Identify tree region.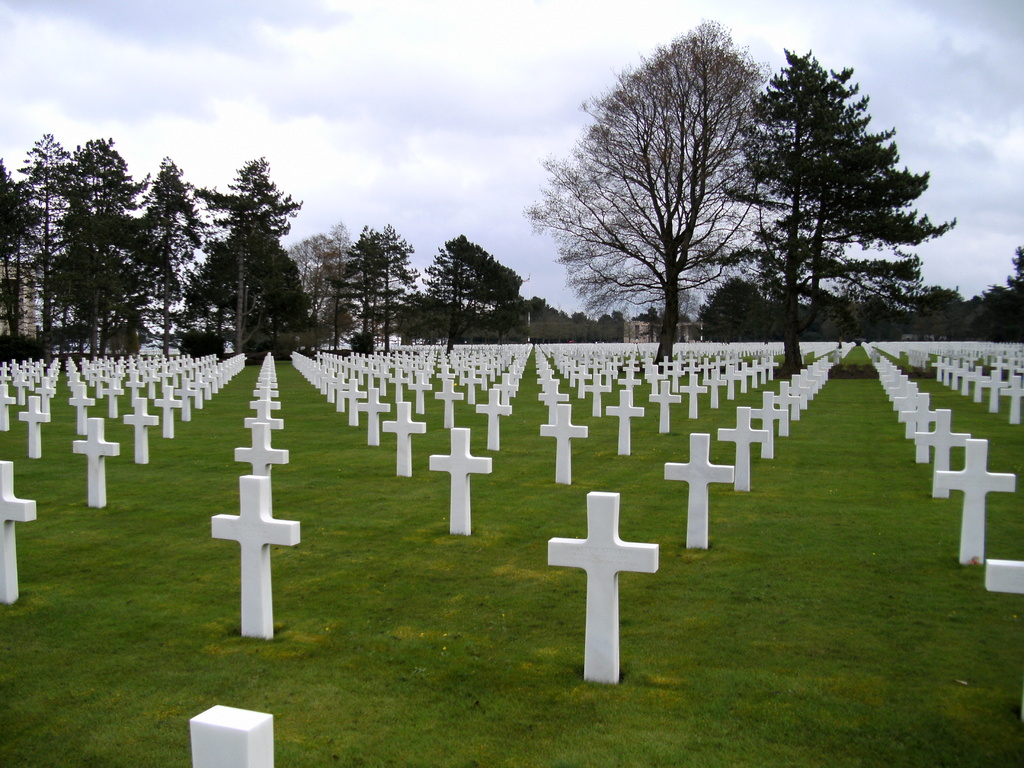
Region: detection(335, 225, 403, 360).
